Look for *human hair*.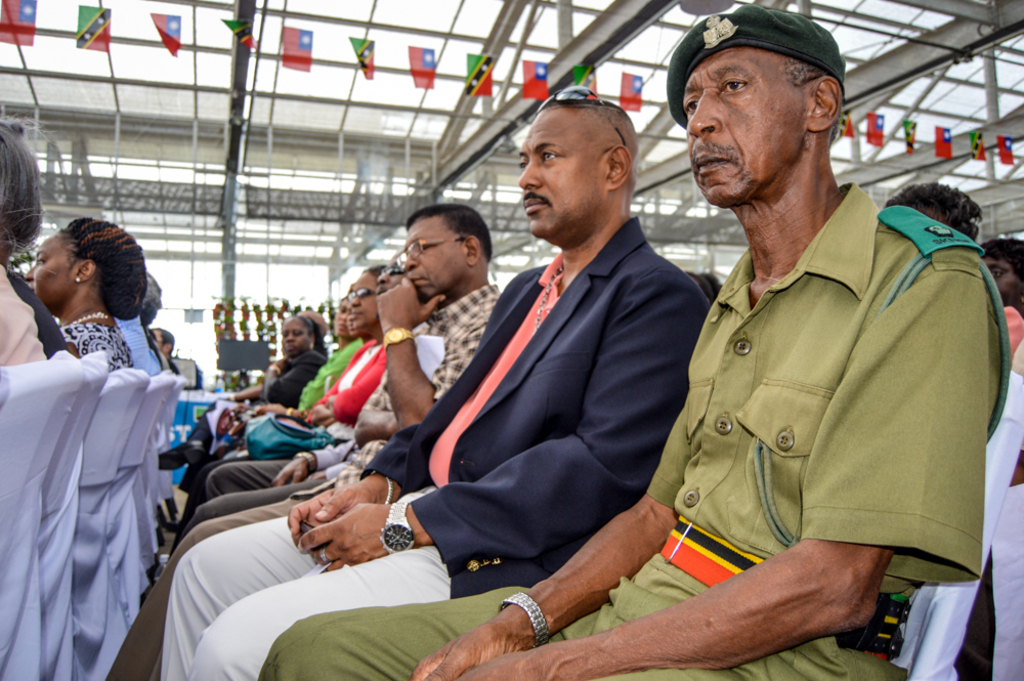
Found: {"x1": 706, "y1": 272, "x2": 723, "y2": 304}.
